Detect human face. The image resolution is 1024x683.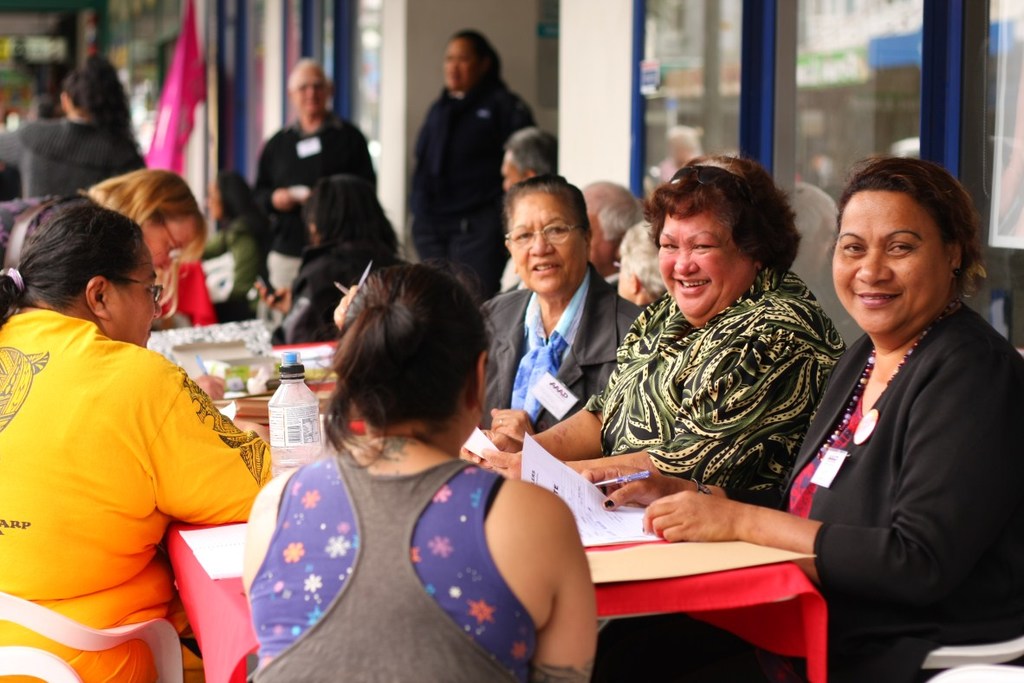
crop(438, 34, 476, 94).
